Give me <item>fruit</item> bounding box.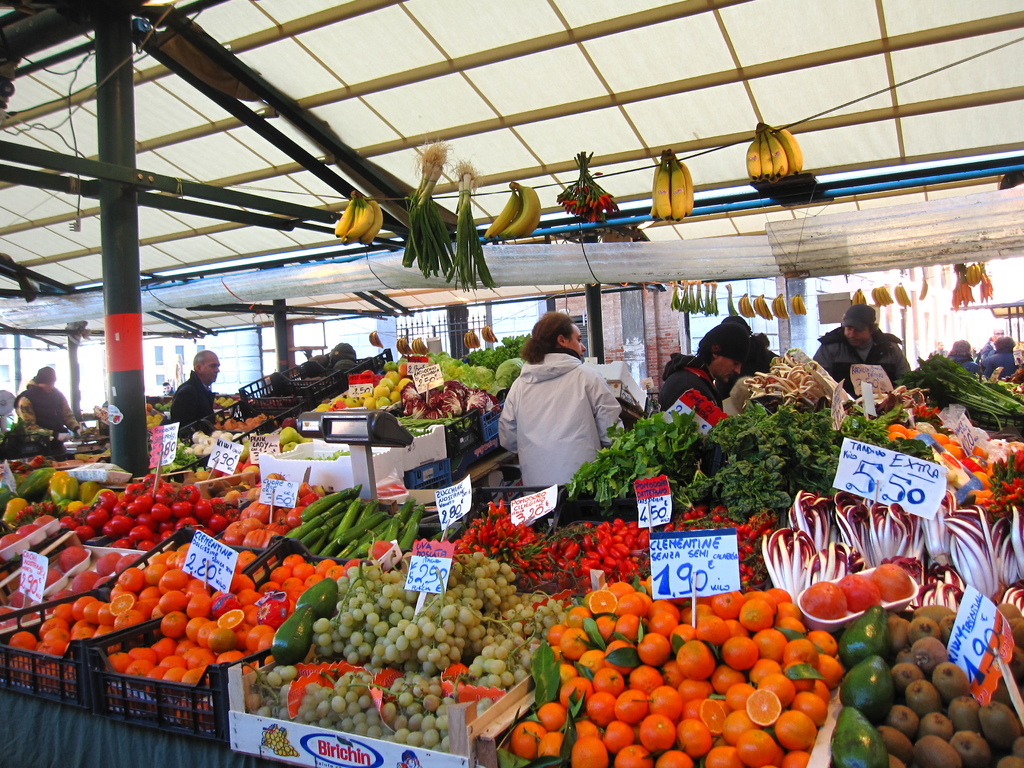
<region>835, 573, 884, 614</region>.
